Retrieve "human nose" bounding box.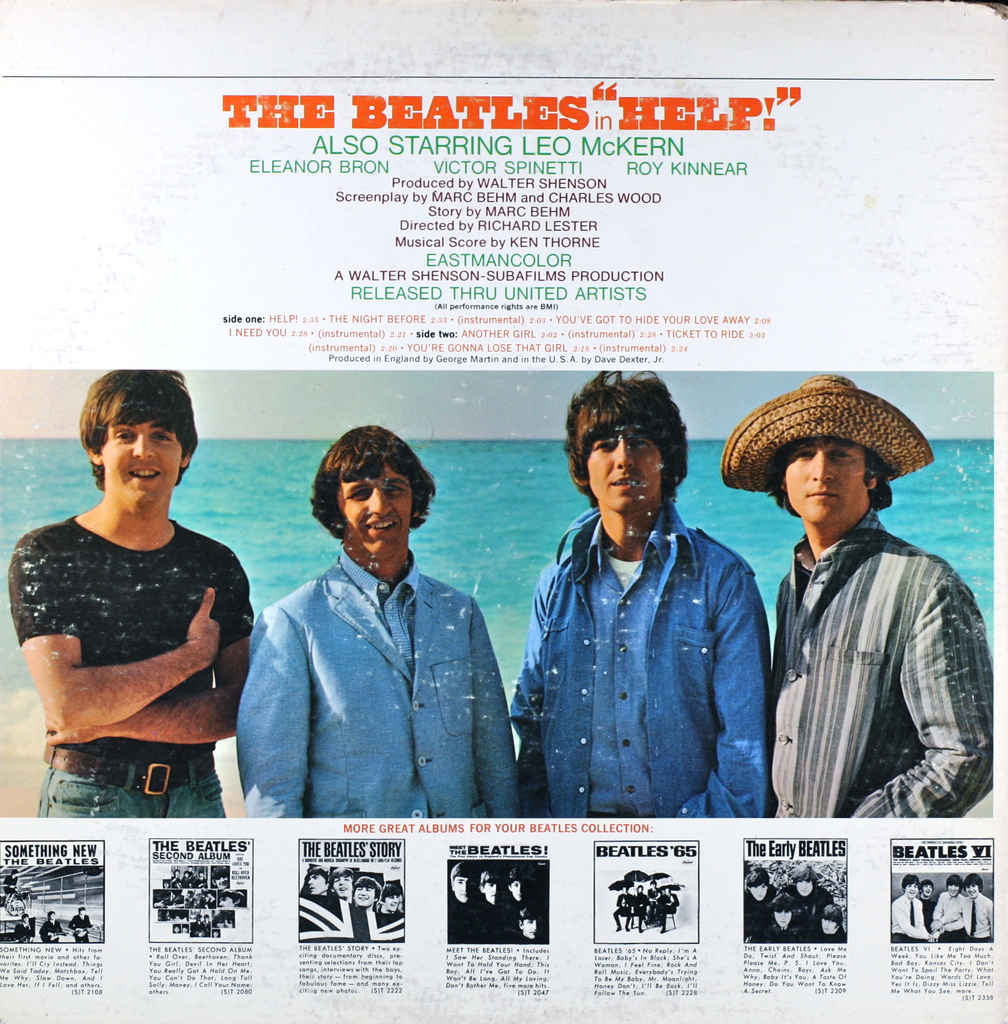
Bounding box: <box>806,449,833,484</box>.
